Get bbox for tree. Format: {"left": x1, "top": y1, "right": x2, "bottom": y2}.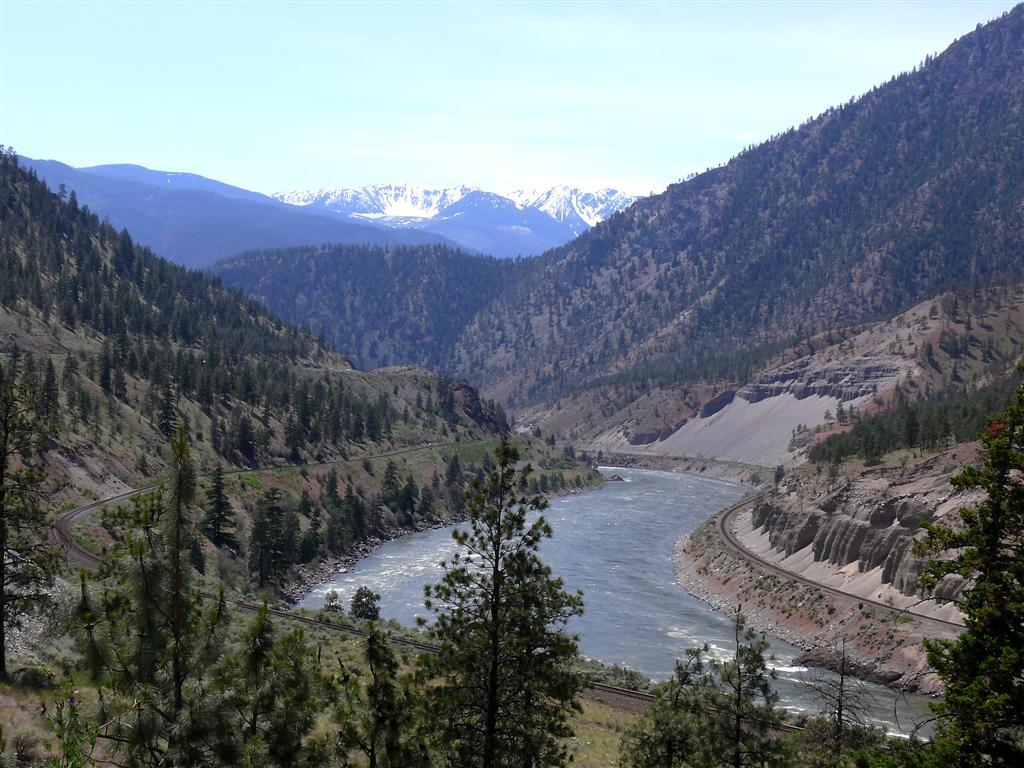
{"left": 156, "top": 432, "right": 191, "bottom": 724}.
